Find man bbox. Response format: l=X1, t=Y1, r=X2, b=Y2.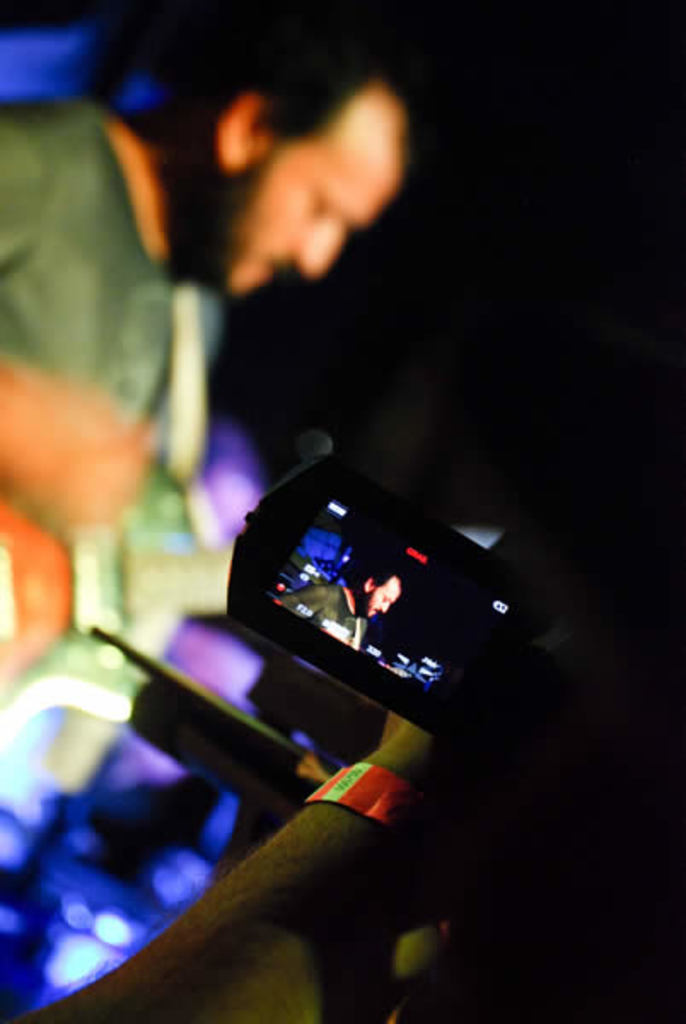
l=273, t=570, r=411, b=650.
